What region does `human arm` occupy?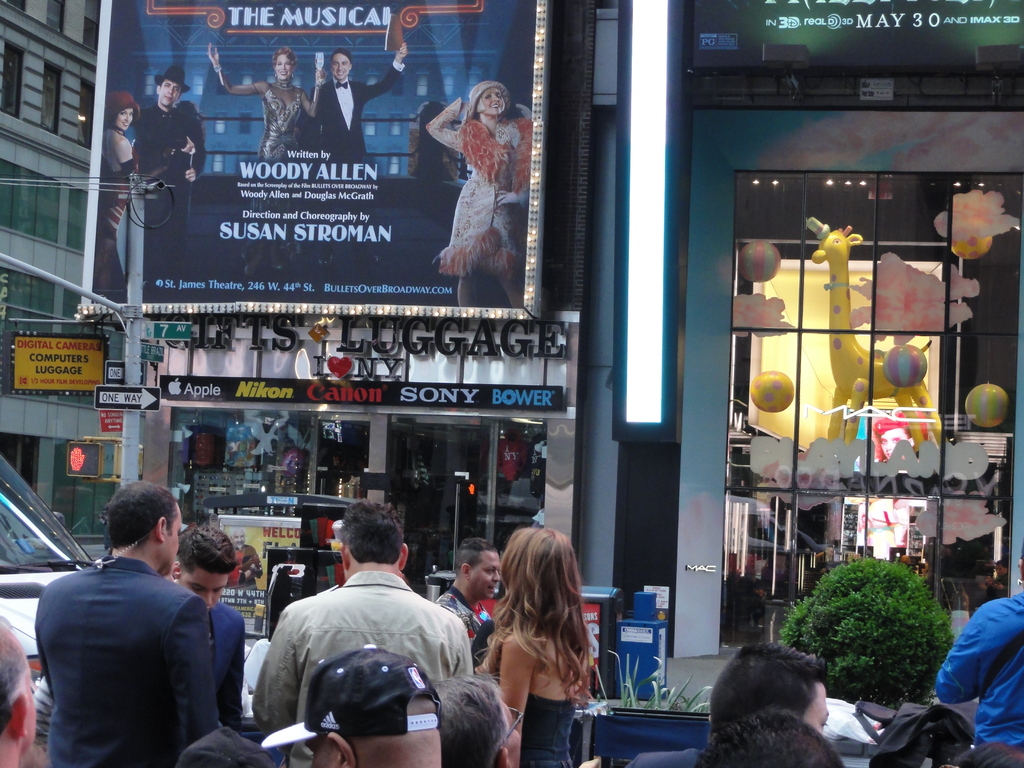
[303, 67, 327, 118].
